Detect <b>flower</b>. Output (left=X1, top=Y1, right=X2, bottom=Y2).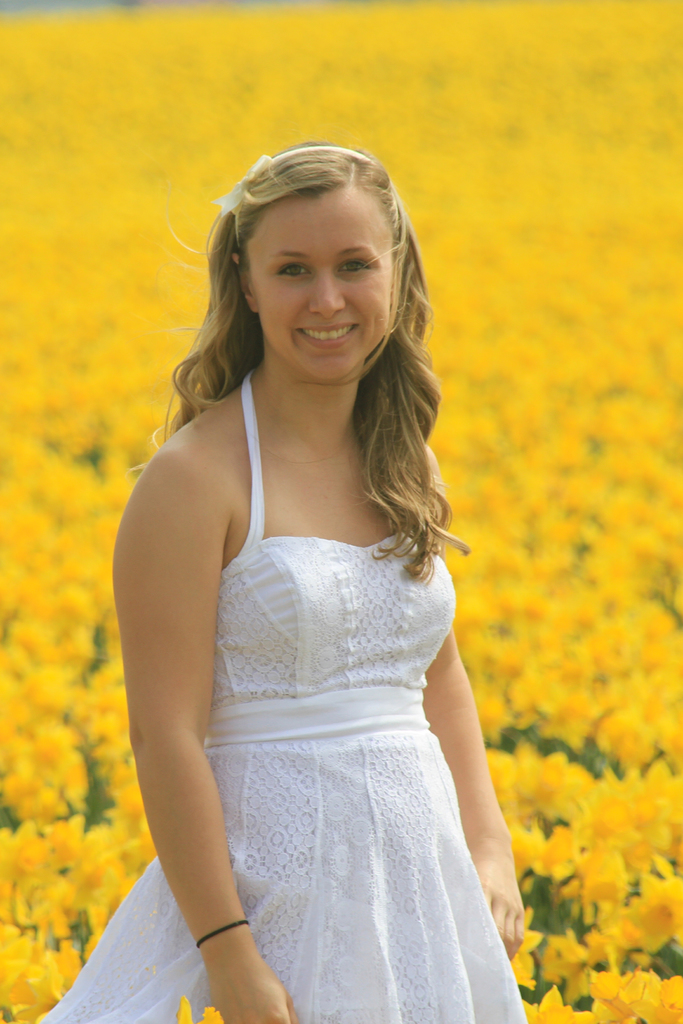
(left=545, top=932, right=588, bottom=986).
